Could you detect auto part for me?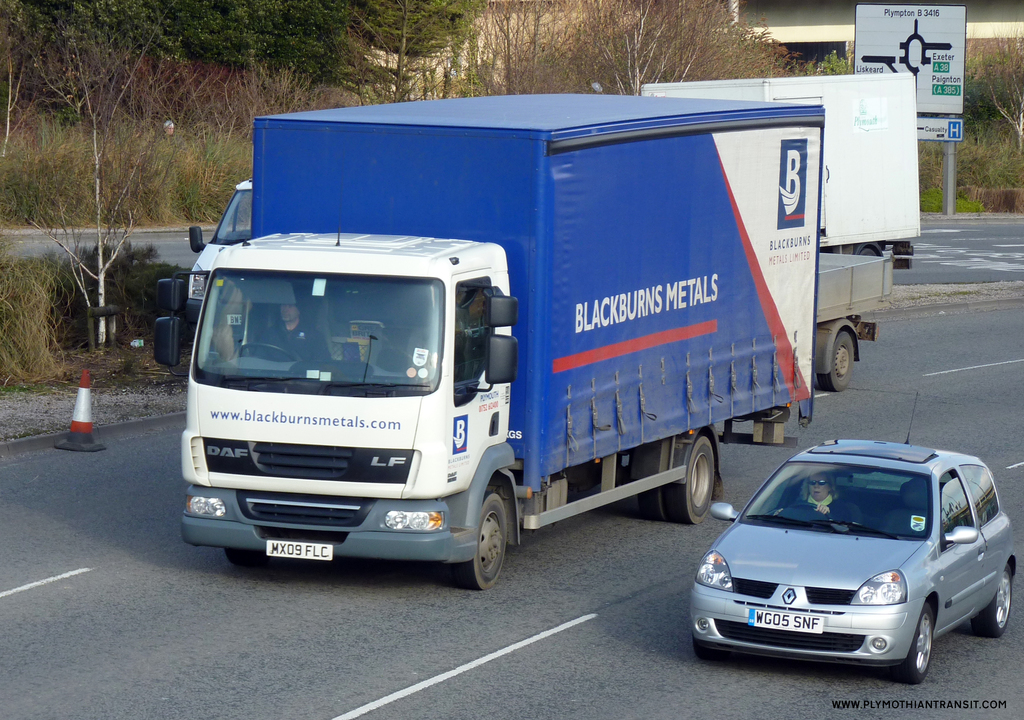
Detection result: 978:564:1023:641.
